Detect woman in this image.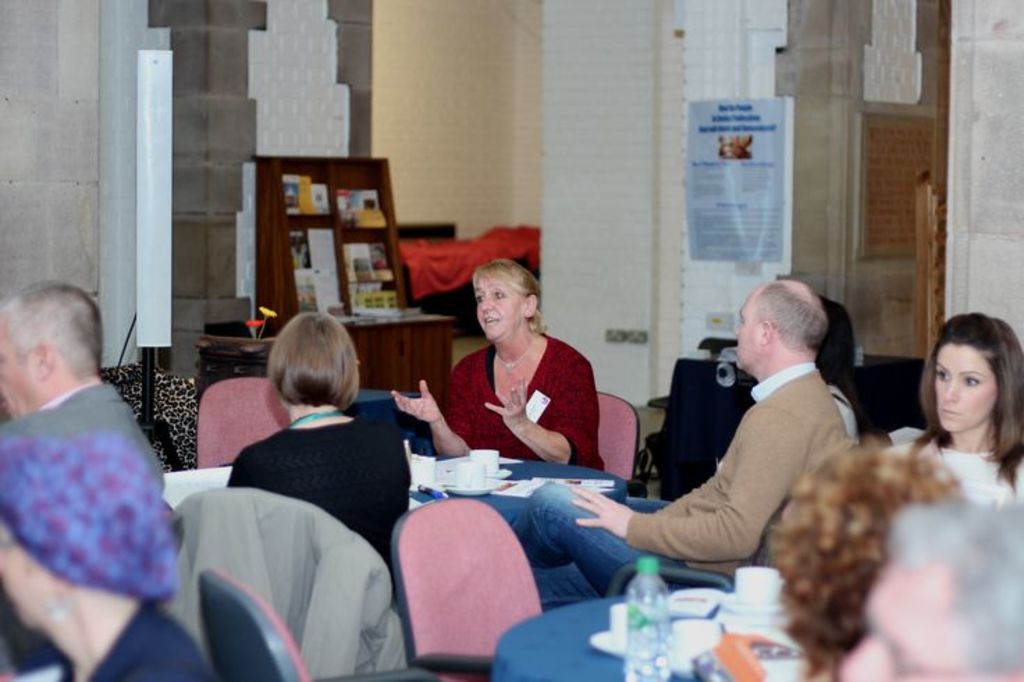
Detection: locate(377, 257, 612, 476).
